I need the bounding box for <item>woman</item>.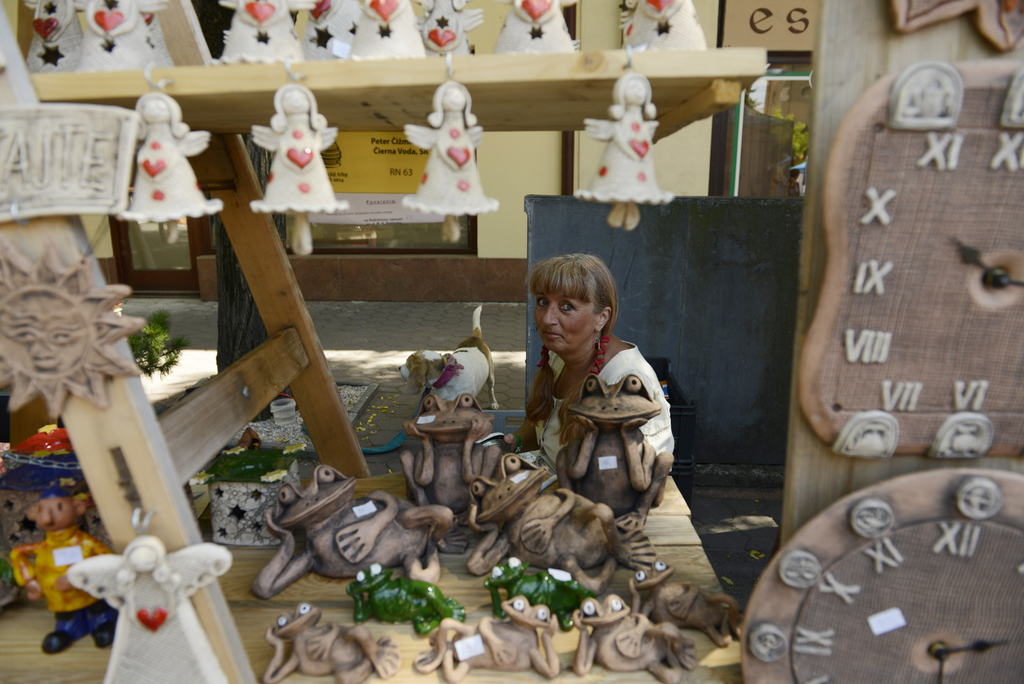
Here it is: bbox=[525, 256, 673, 453].
